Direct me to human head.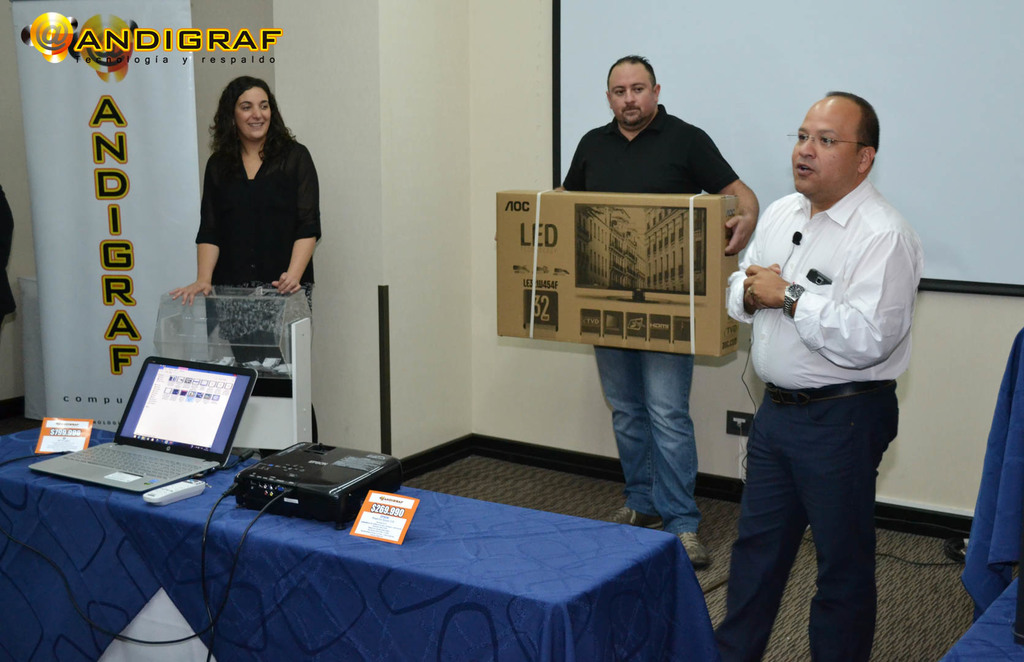
Direction: [left=603, top=55, right=661, bottom=127].
